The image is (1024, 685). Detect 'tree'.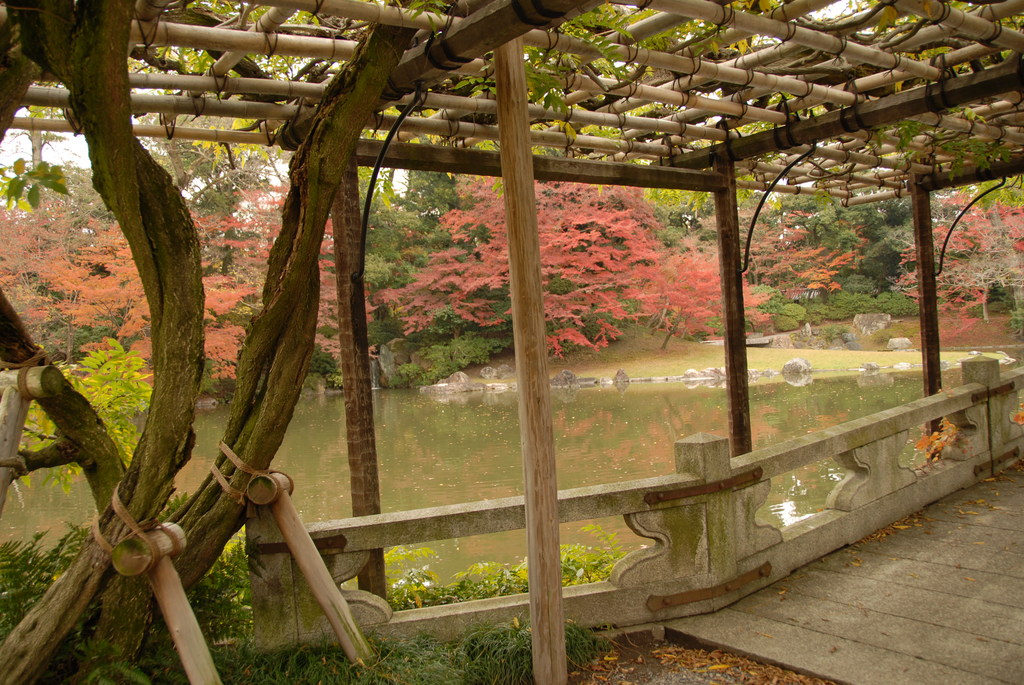
Detection: x1=387, y1=156, x2=764, y2=362.
